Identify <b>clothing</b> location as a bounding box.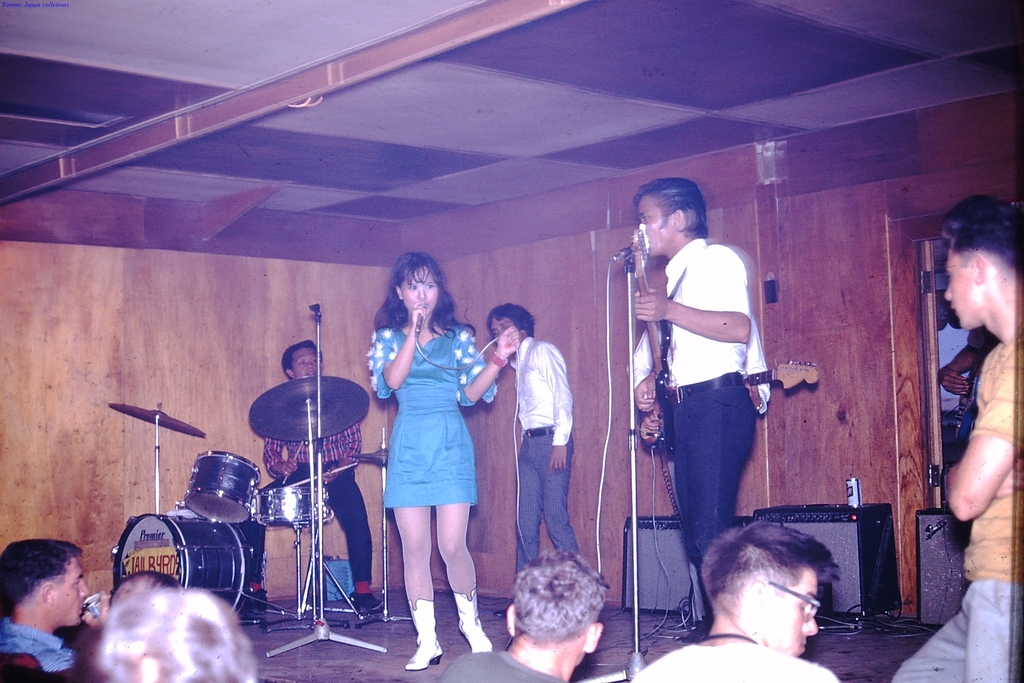
region(891, 333, 1023, 682).
